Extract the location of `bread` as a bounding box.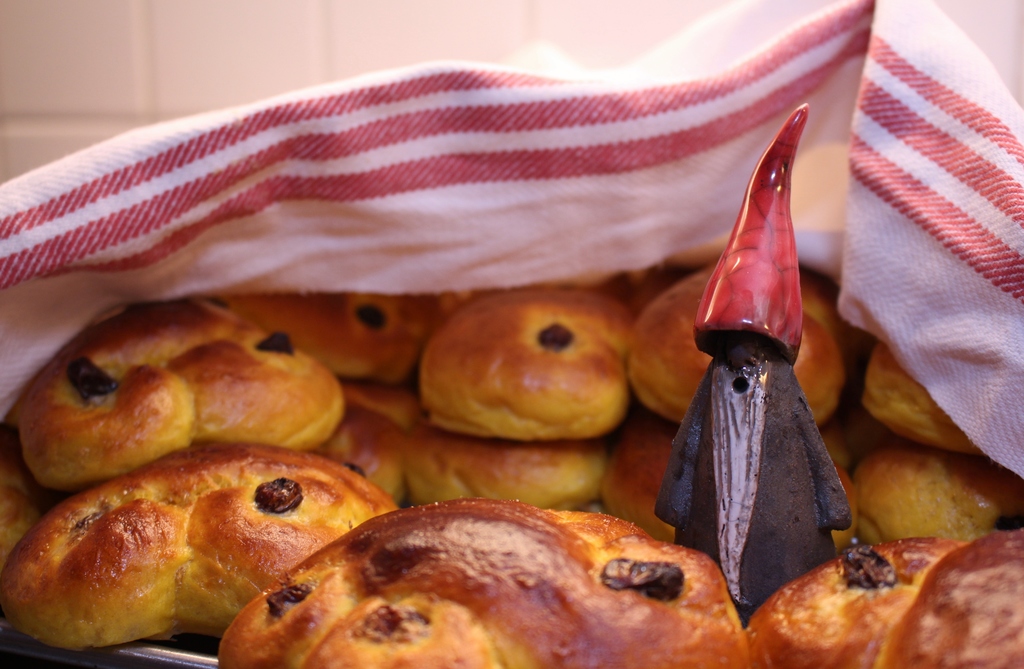
box=[5, 456, 397, 653].
